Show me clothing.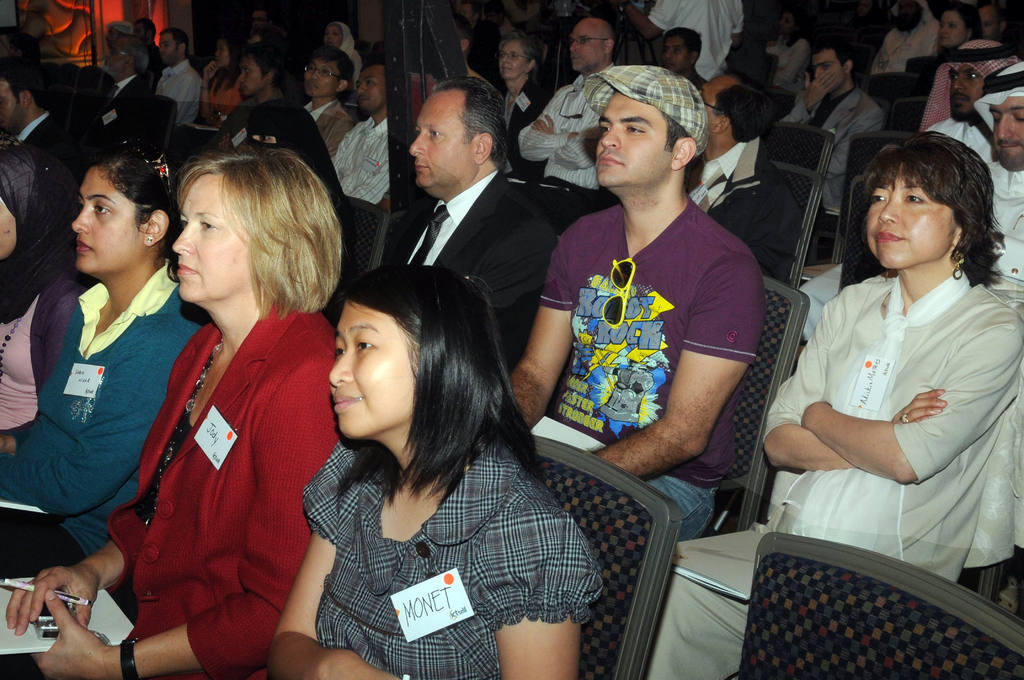
clothing is here: bbox=(0, 273, 112, 446).
